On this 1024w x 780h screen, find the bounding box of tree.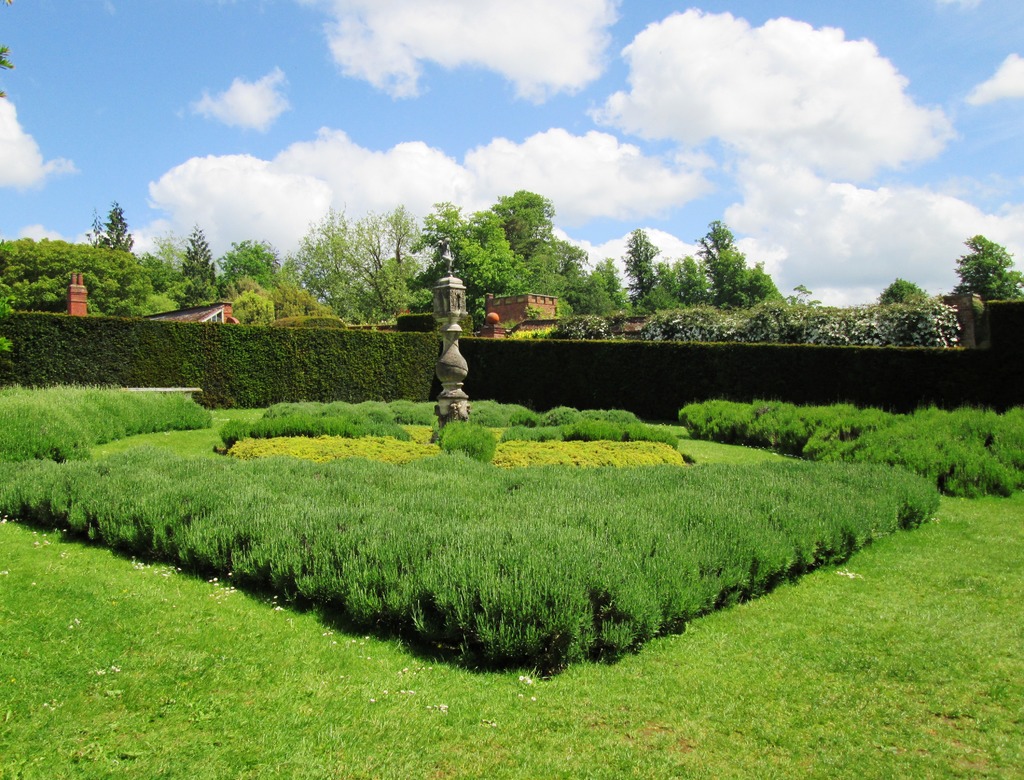
Bounding box: [629, 215, 672, 316].
